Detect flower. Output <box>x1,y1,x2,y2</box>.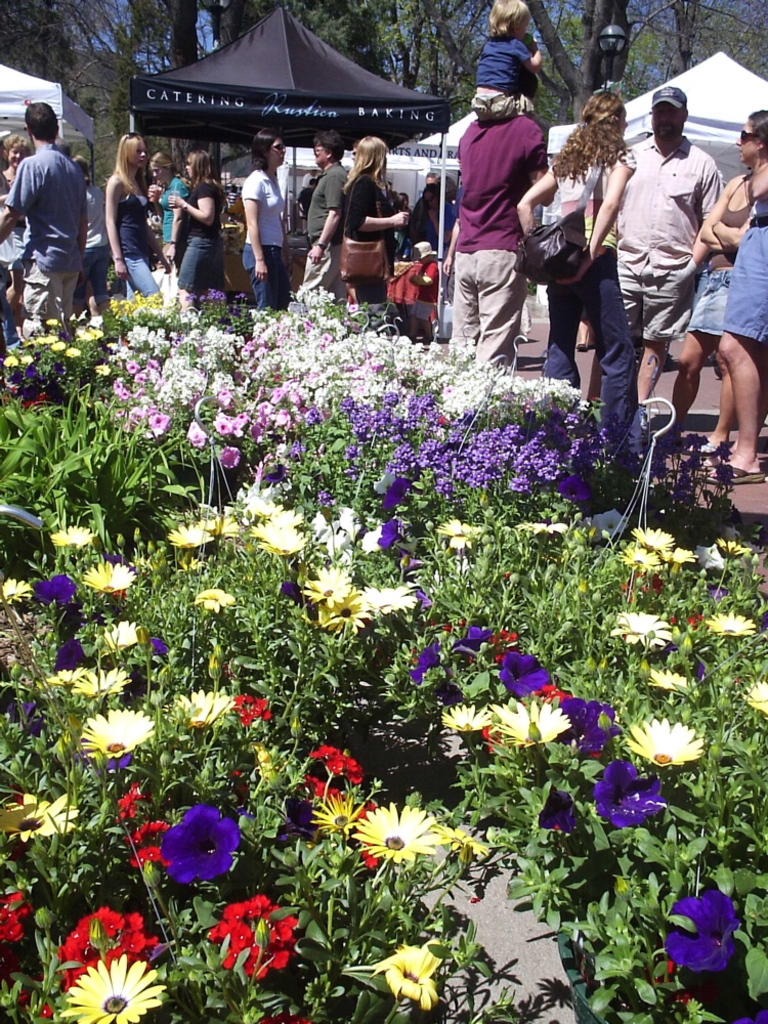
<box>258,521,304,550</box>.
